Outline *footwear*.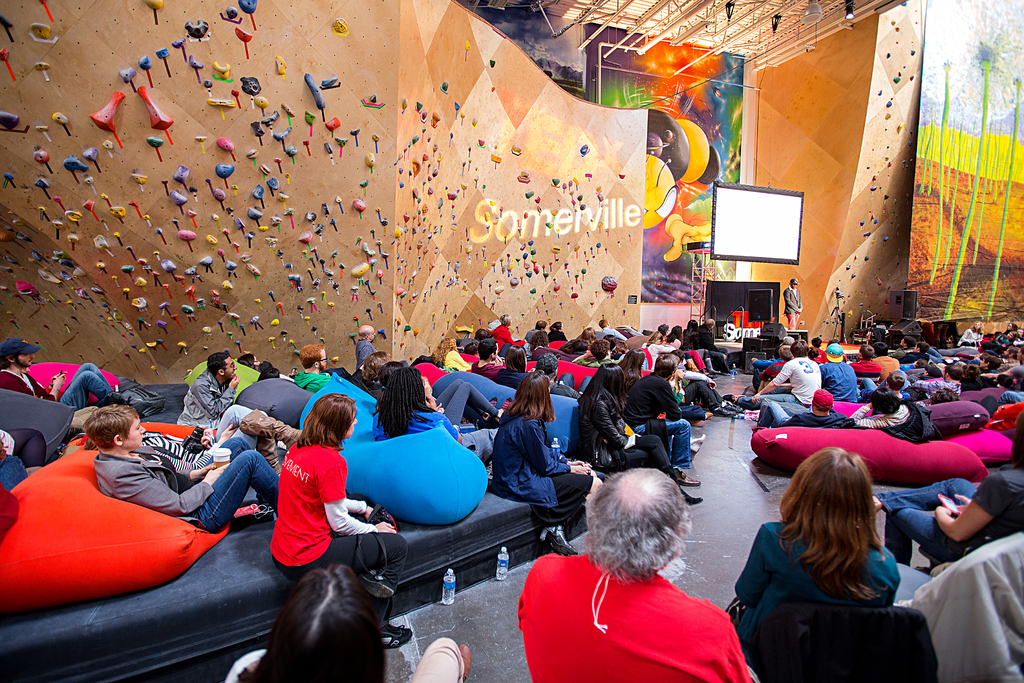
Outline: x1=538, y1=524, x2=579, y2=557.
